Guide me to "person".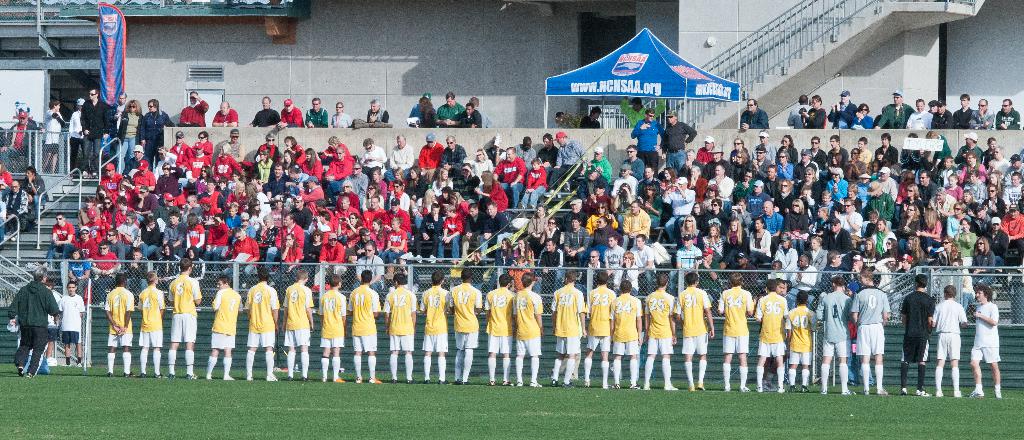
Guidance: (x1=281, y1=149, x2=294, y2=165).
